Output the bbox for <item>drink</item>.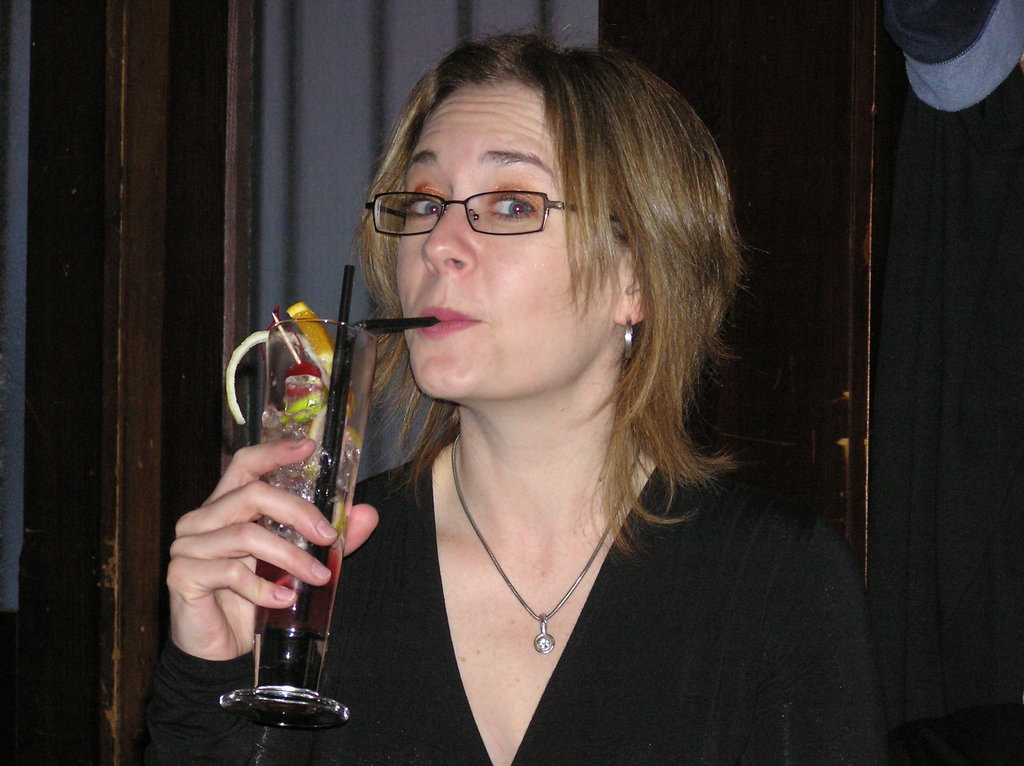
[234,337,358,692].
